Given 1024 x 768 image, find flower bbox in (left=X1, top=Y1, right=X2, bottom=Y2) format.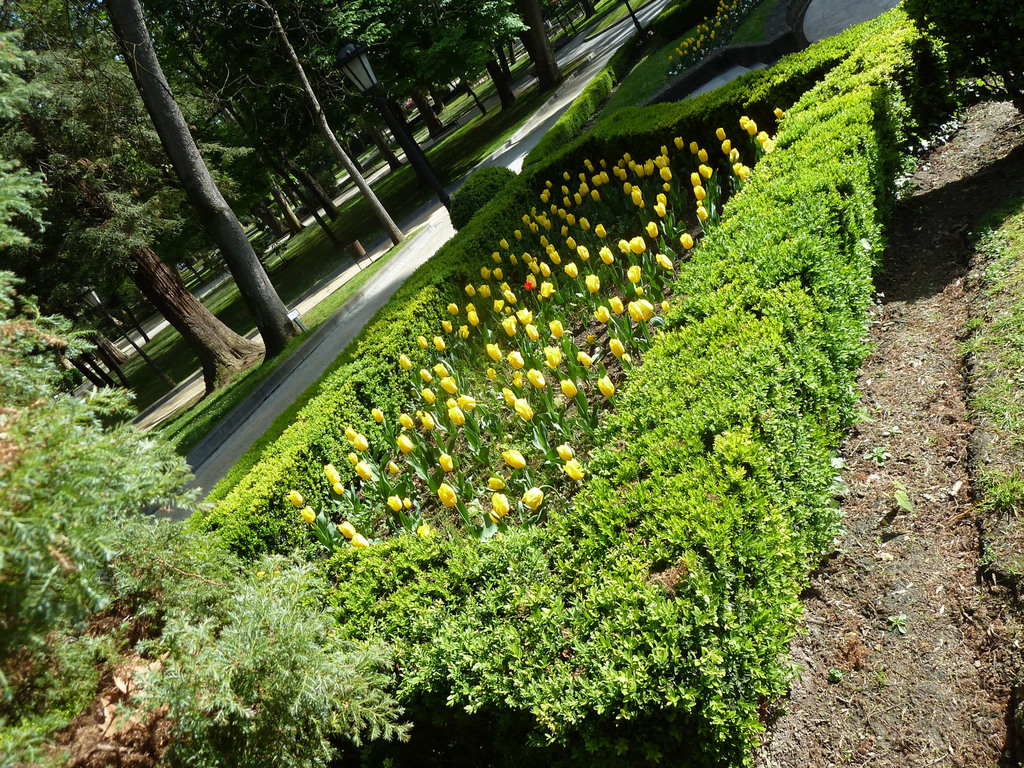
(left=744, top=115, right=755, bottom=134).
